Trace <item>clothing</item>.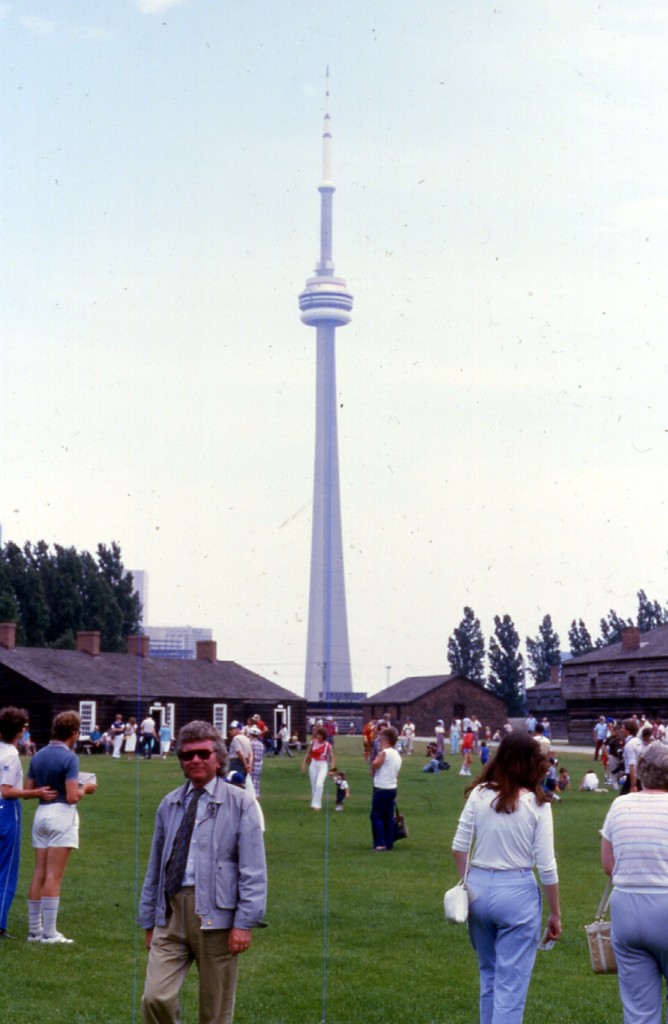
Traced to bbox=(256, 720, 265, 743).
